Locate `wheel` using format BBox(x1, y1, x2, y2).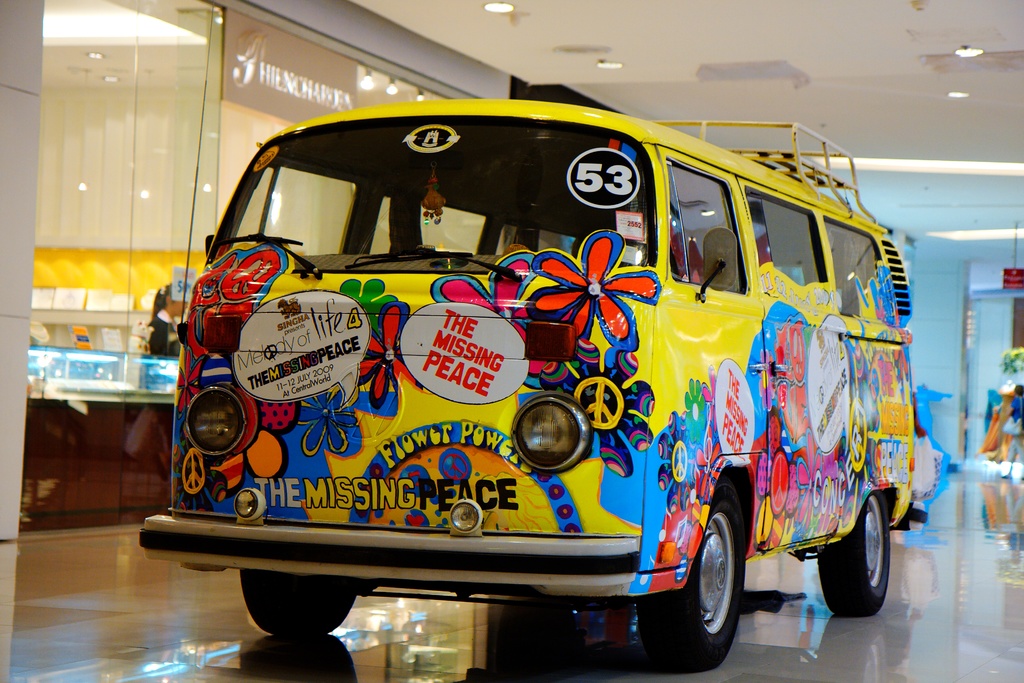
BBox(237, 563, 351, 645).
